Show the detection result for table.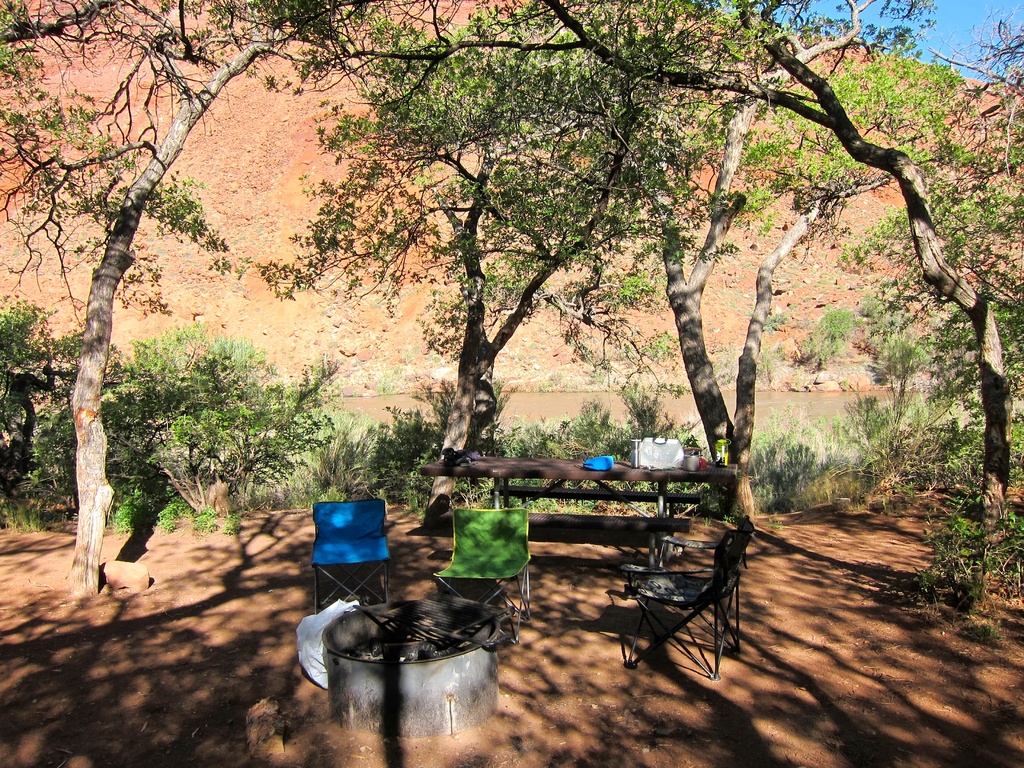
region(420, 454, 746, 570).
